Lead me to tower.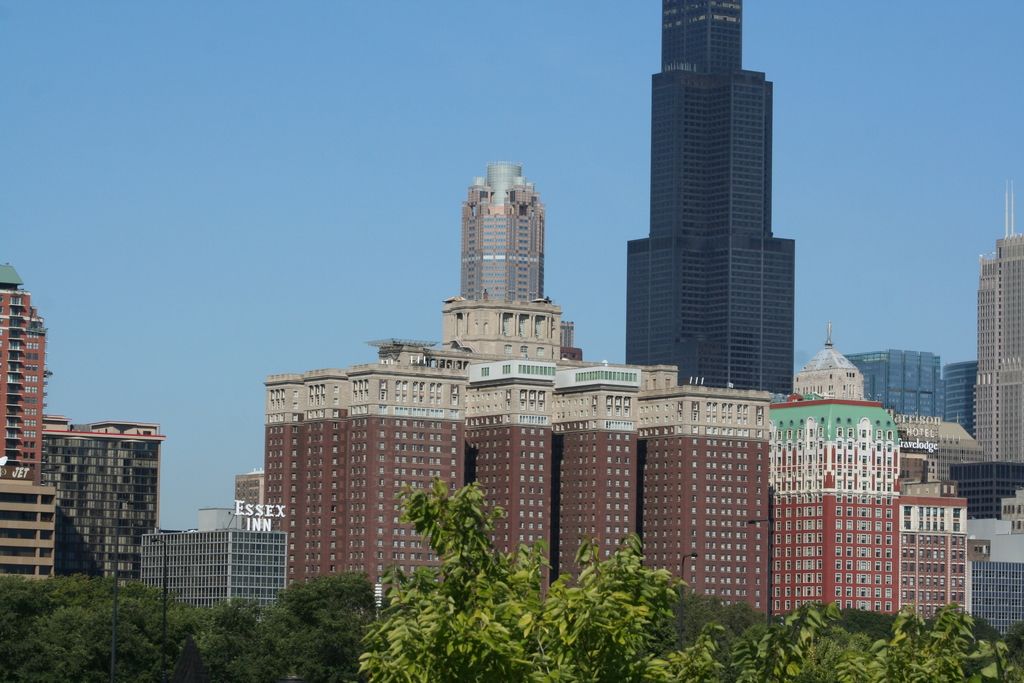
Lead to x1=0 y1=261 x2=44 y2=488.
